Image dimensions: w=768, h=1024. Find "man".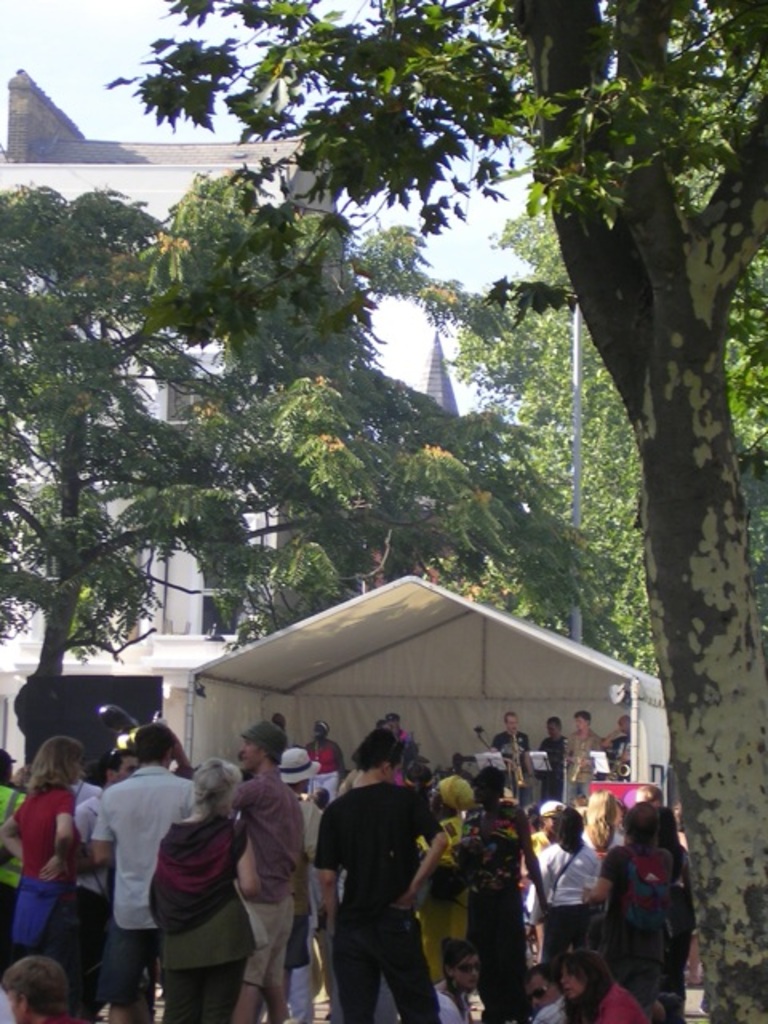
x1=0 y1=750 x2=30 y2=958.
